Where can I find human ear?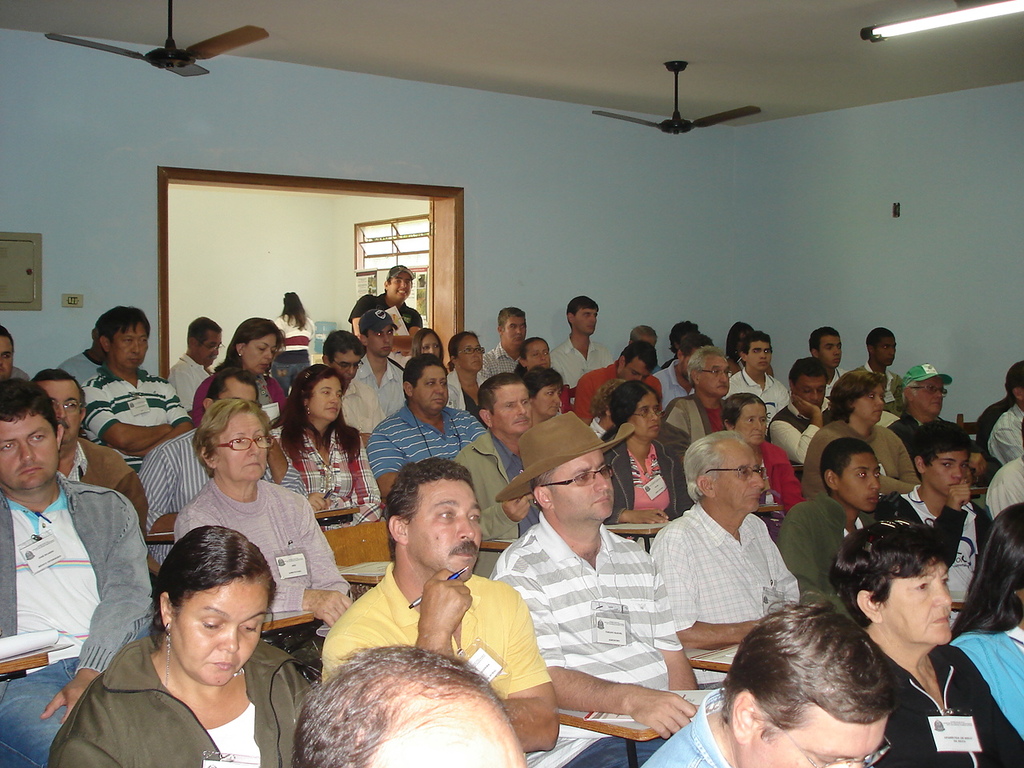
You can find it at locate(688, 368, 698, 386).
